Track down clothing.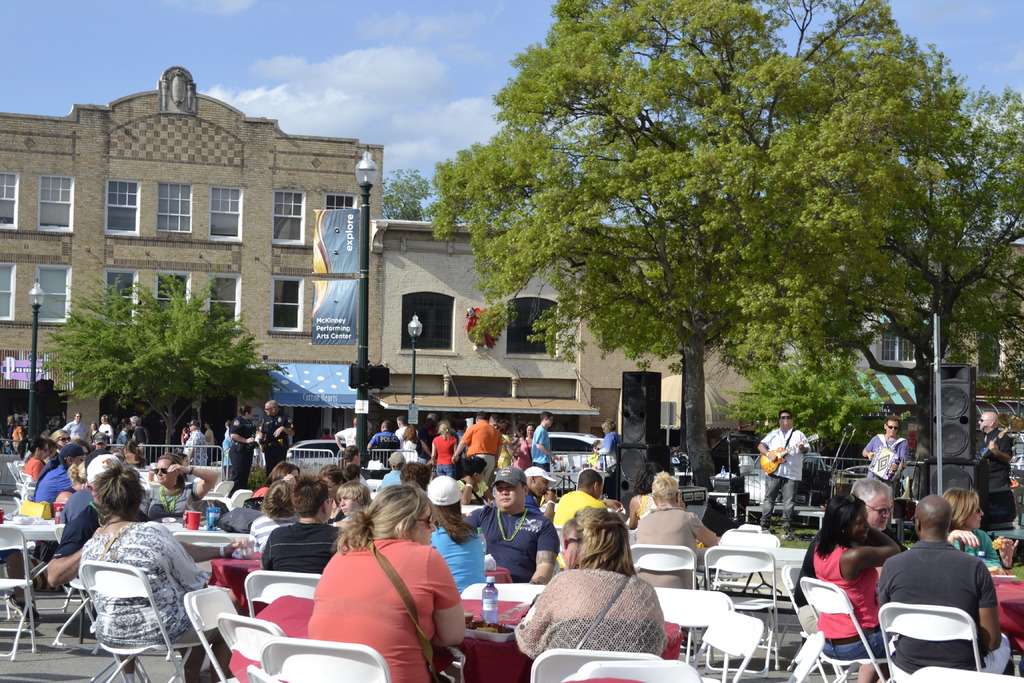
Tracked to (left=226, top=411, right=252, bottom=484).
